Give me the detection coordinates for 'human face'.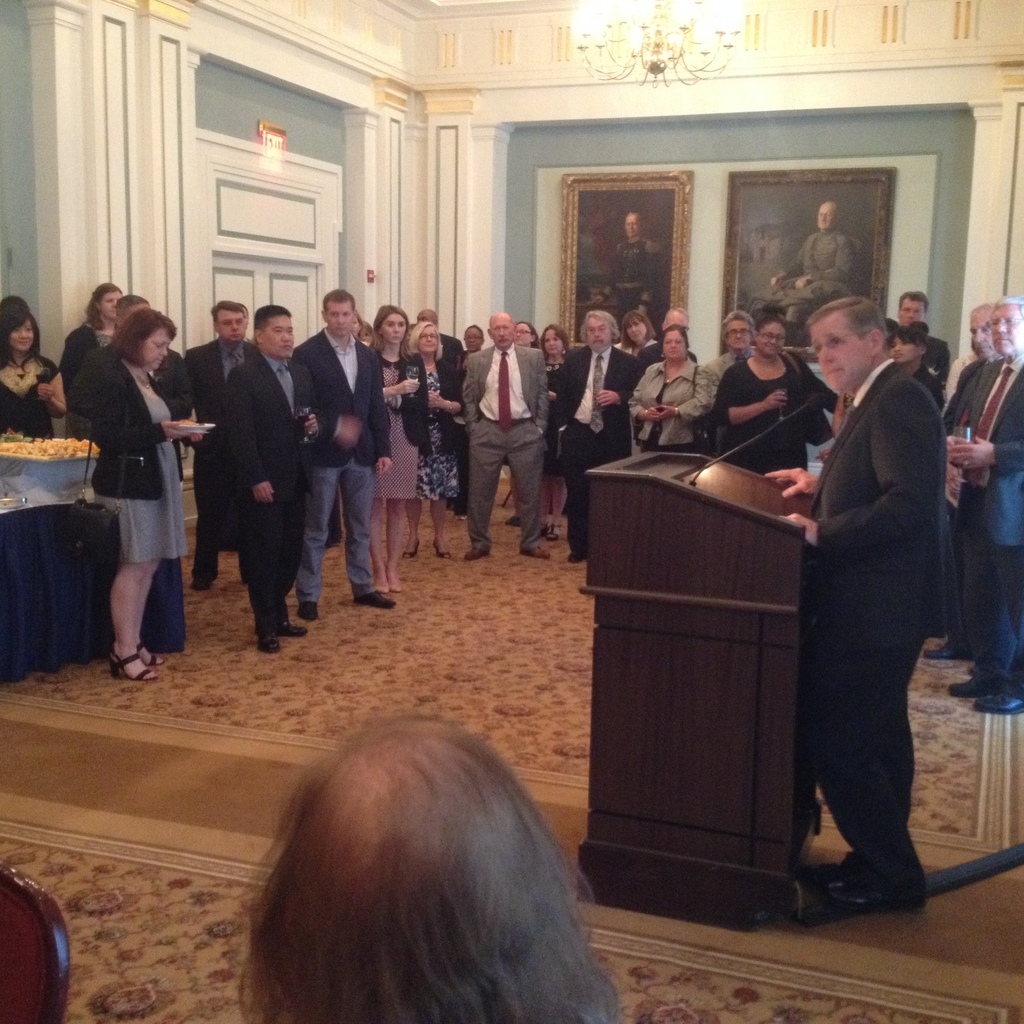
x1=260, y1=316, x2=293, y2=356.
